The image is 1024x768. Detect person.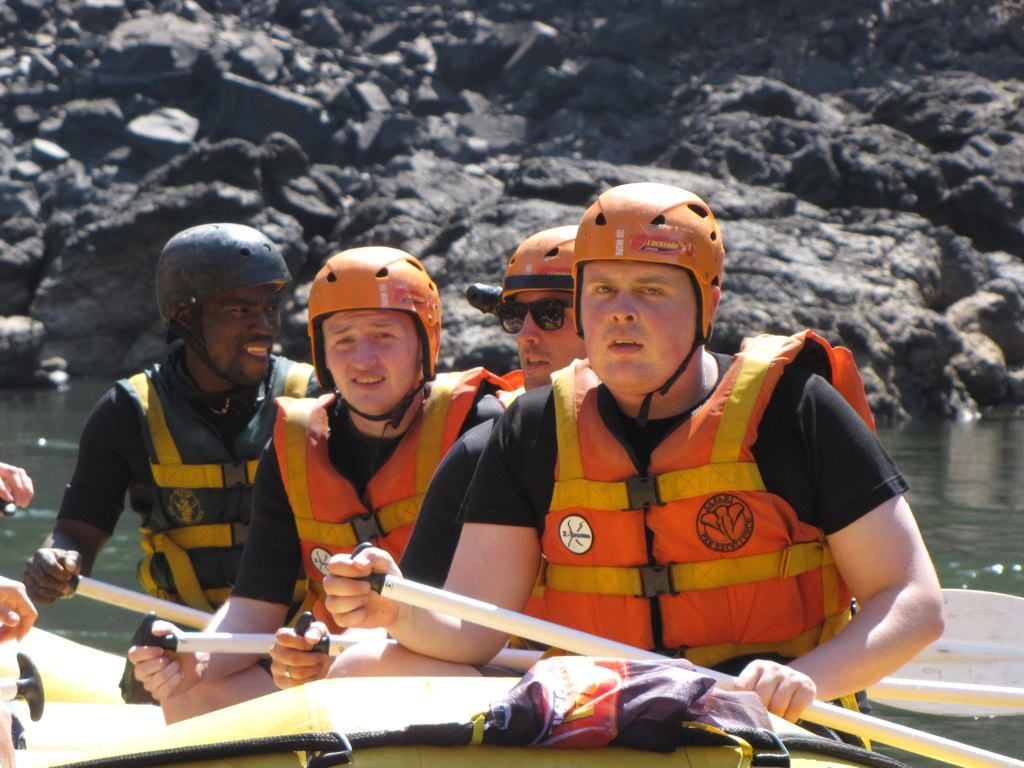
Detection: rect(26, 221, 327, 699).
